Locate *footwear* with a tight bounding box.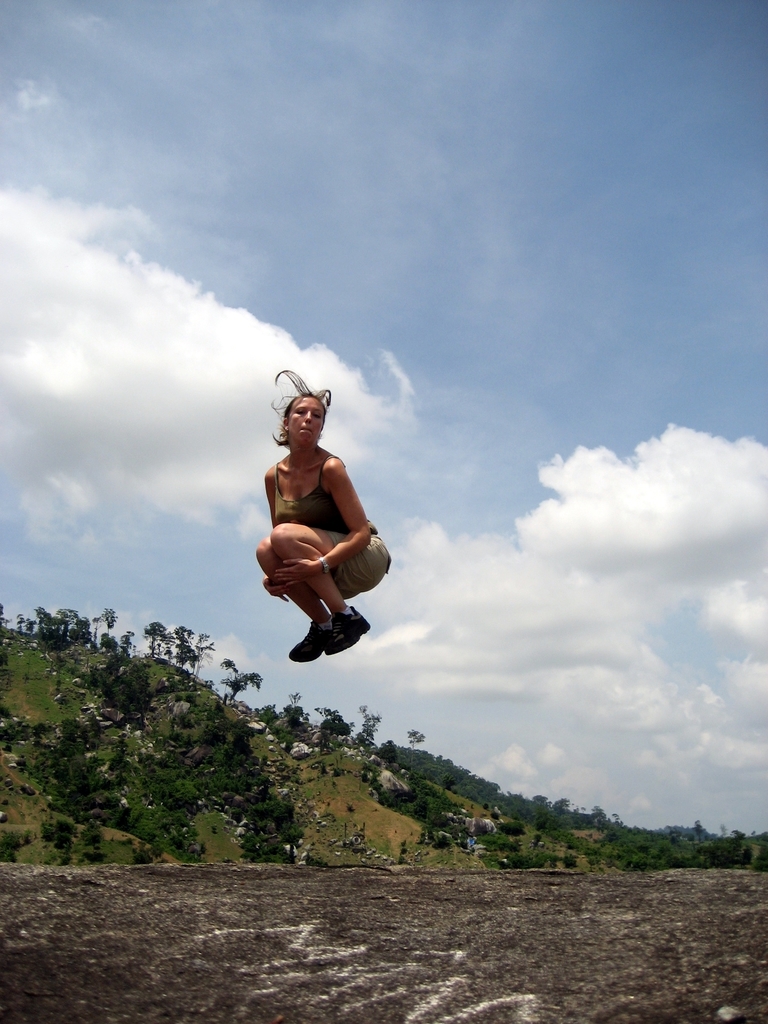
pyautogui.locateOnScreen(284, 622, 323, 666).
